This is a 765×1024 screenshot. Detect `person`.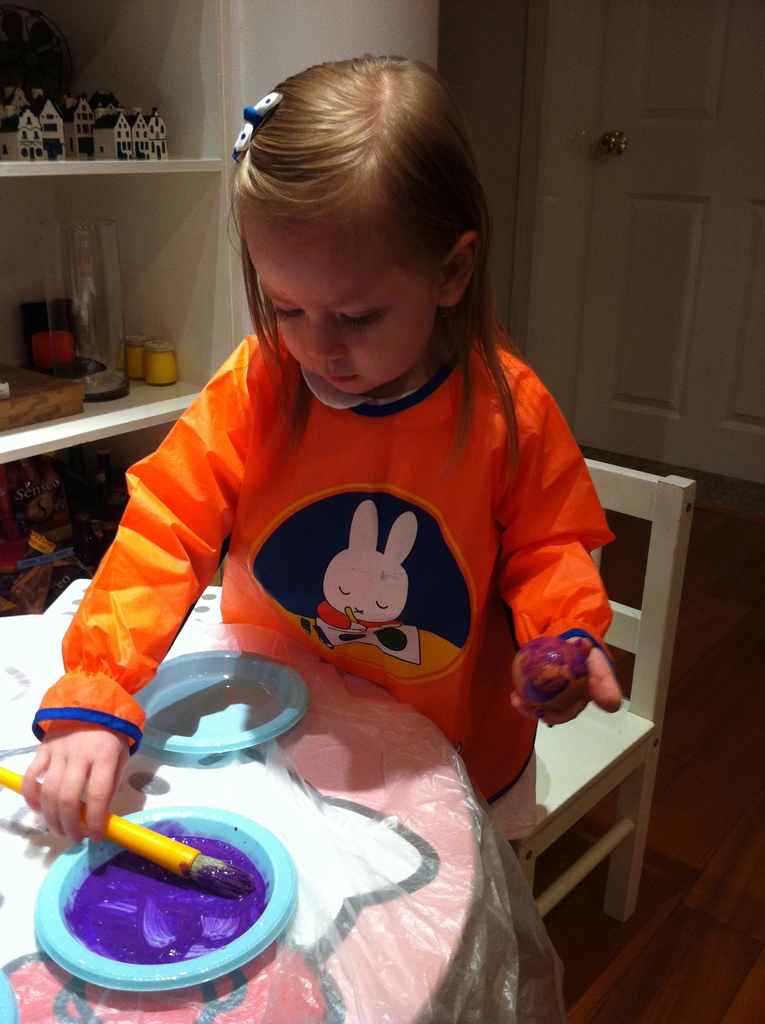
box(20, 49, 634, 860).
